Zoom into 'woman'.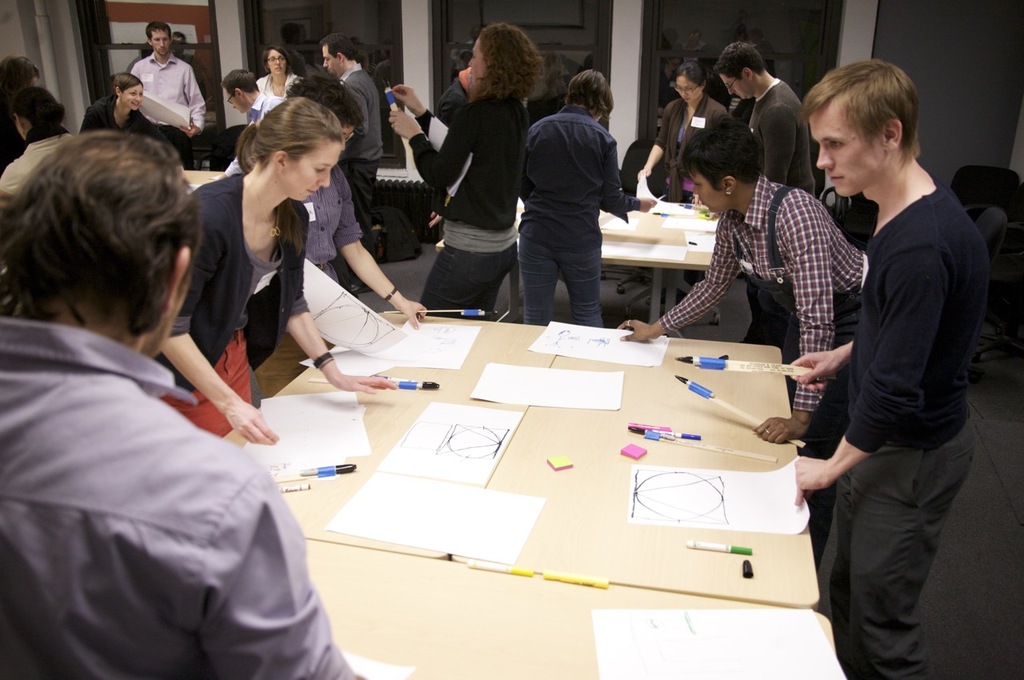
Zoom target: crop(173, 77, 375, 419).
